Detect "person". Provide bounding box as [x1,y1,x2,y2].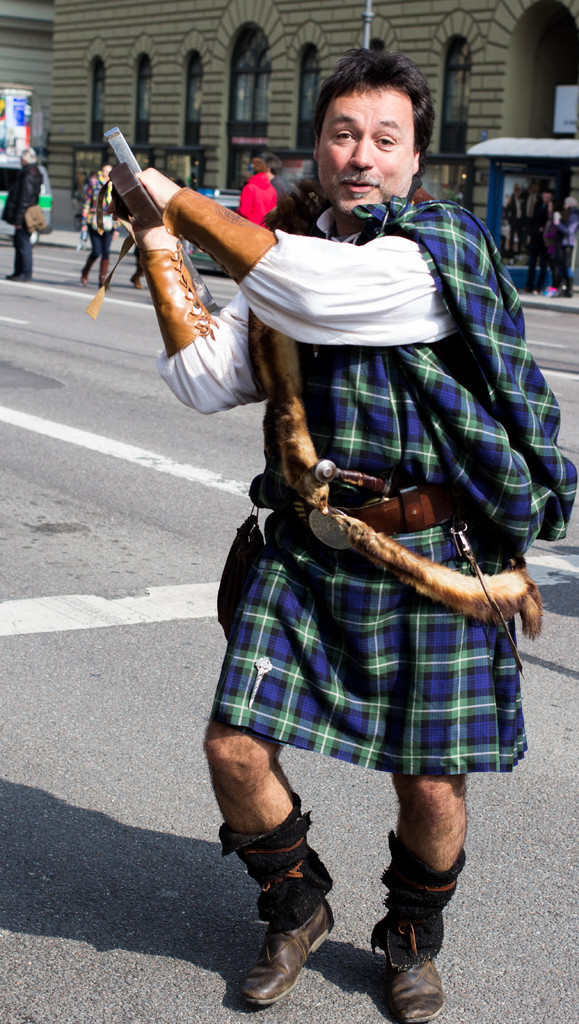
[240,156,275,228].
